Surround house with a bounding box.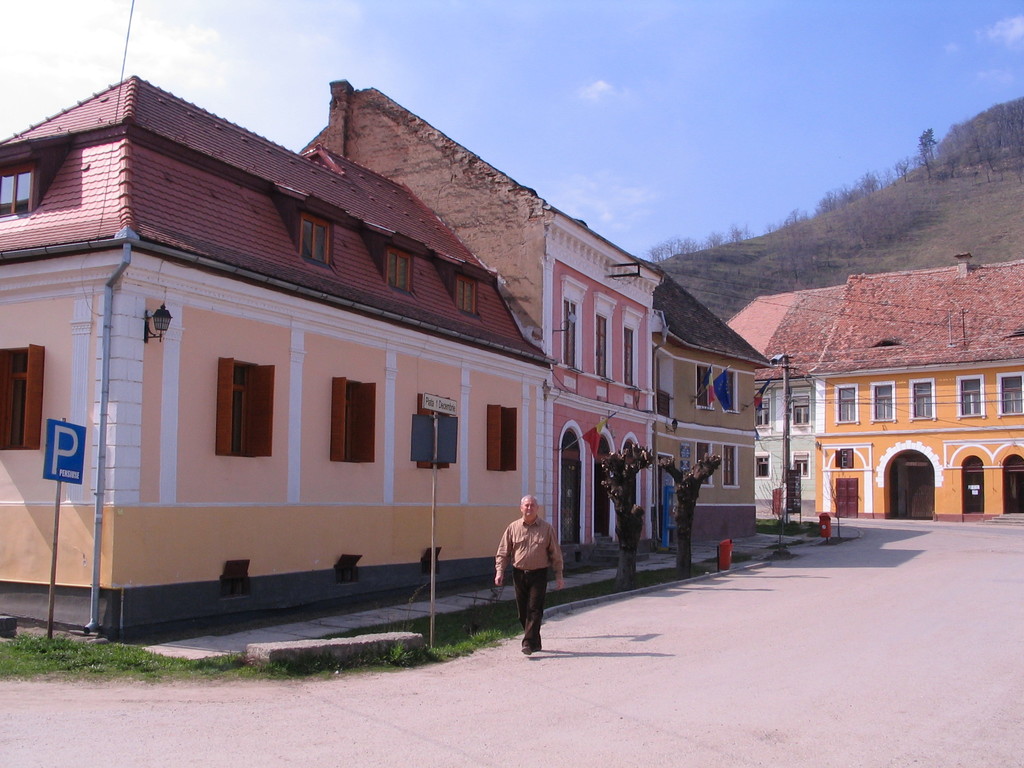
<box>778,292,1007,538</box>.
